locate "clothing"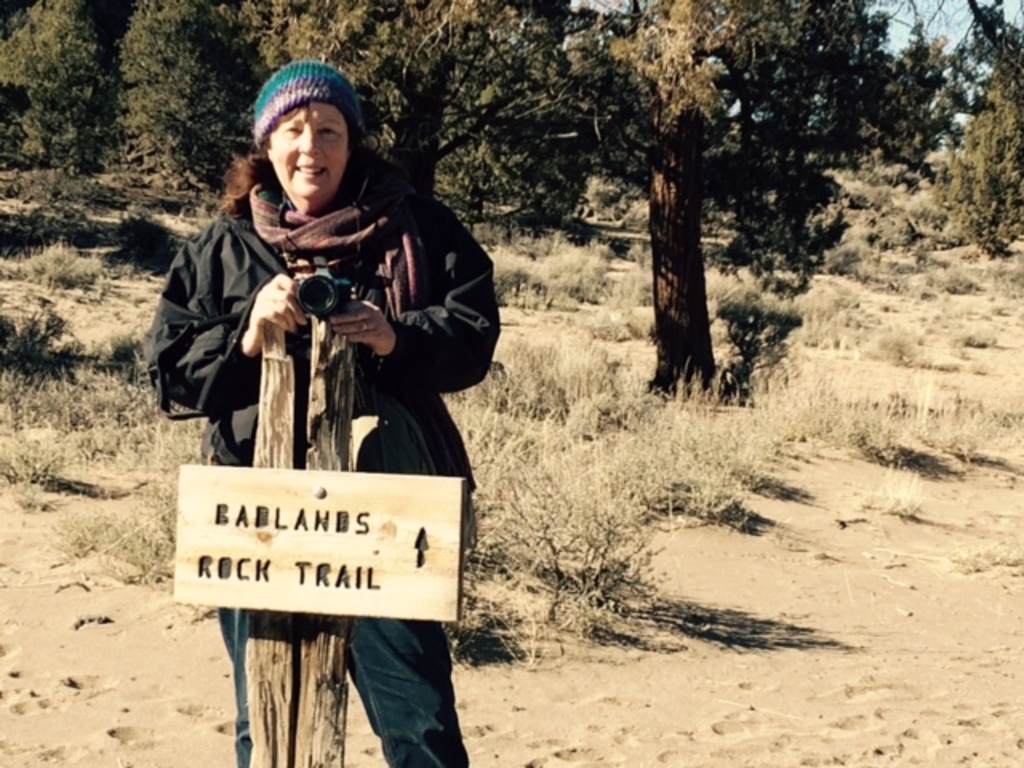
Rect(134, 174, 504, 766)
